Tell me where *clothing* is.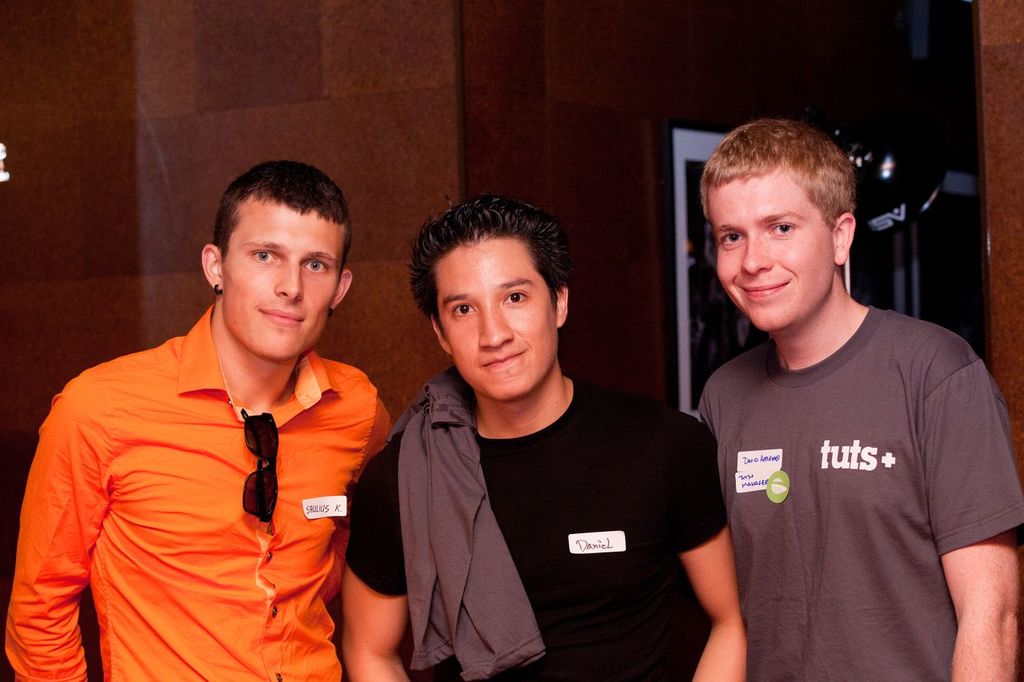
*clothing* is at (x1=690, y1=266, x2=1006, y2=663).
